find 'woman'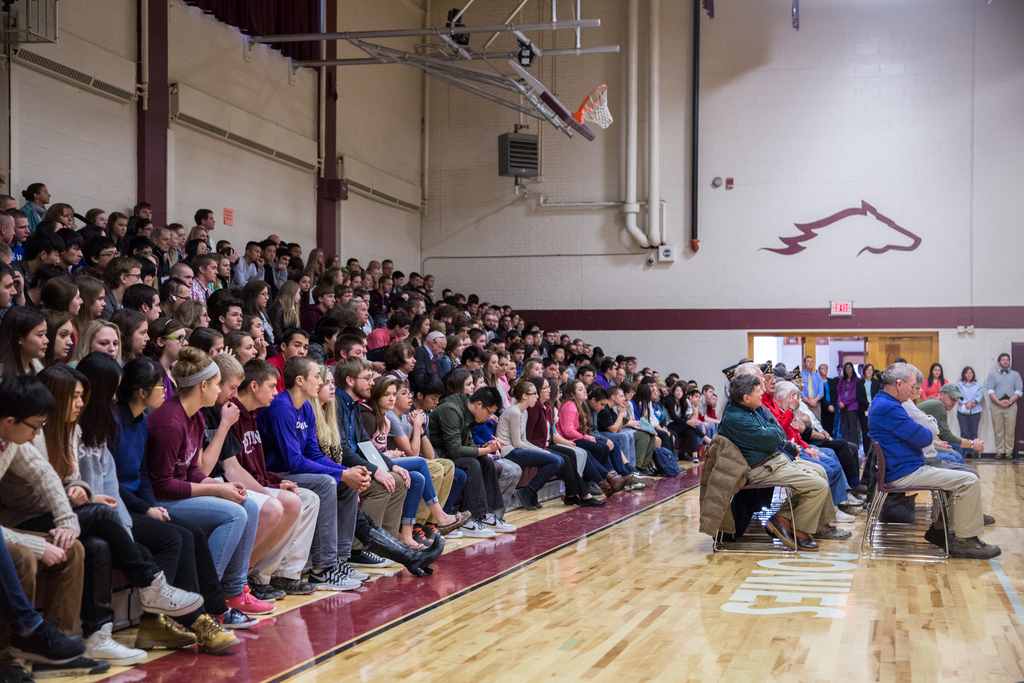
BBox(40, 367, 207, 669)
